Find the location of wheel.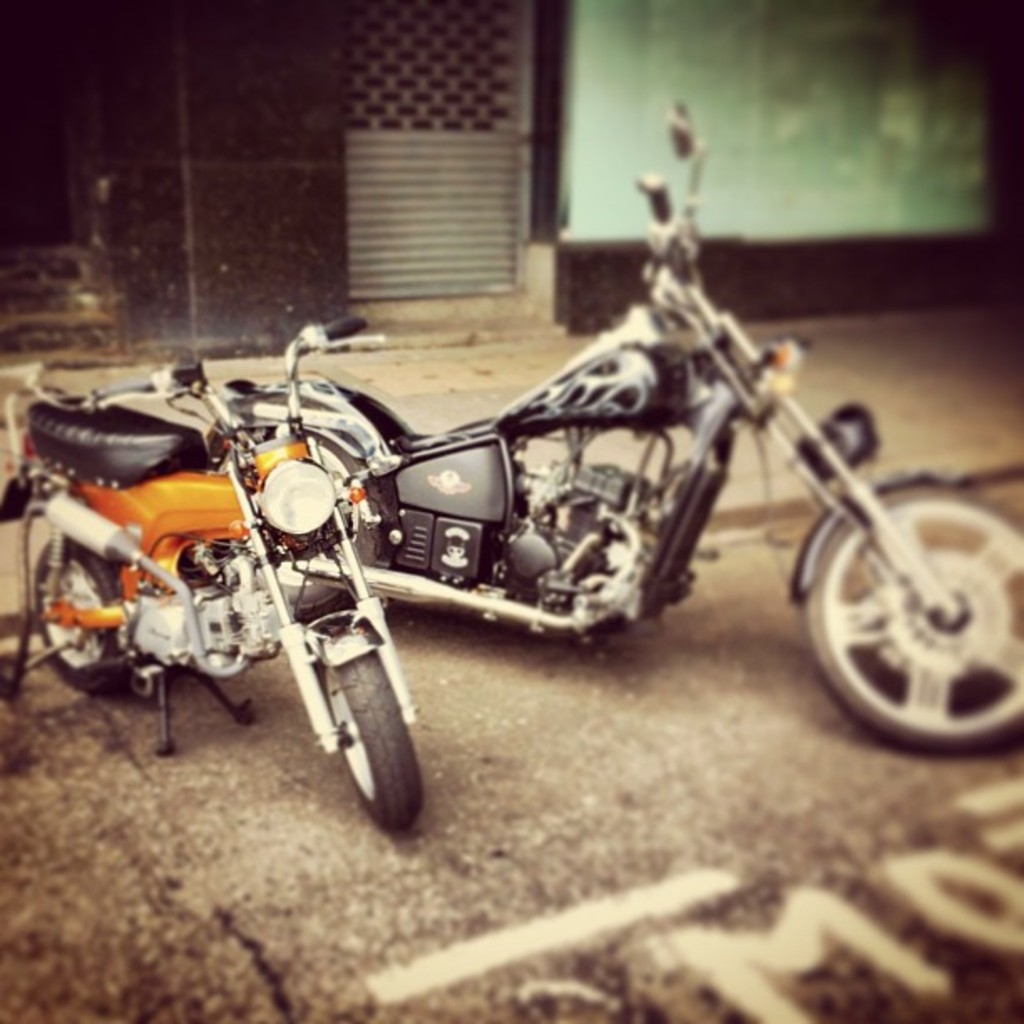
Location: locate(219, 437, 383, 619).
